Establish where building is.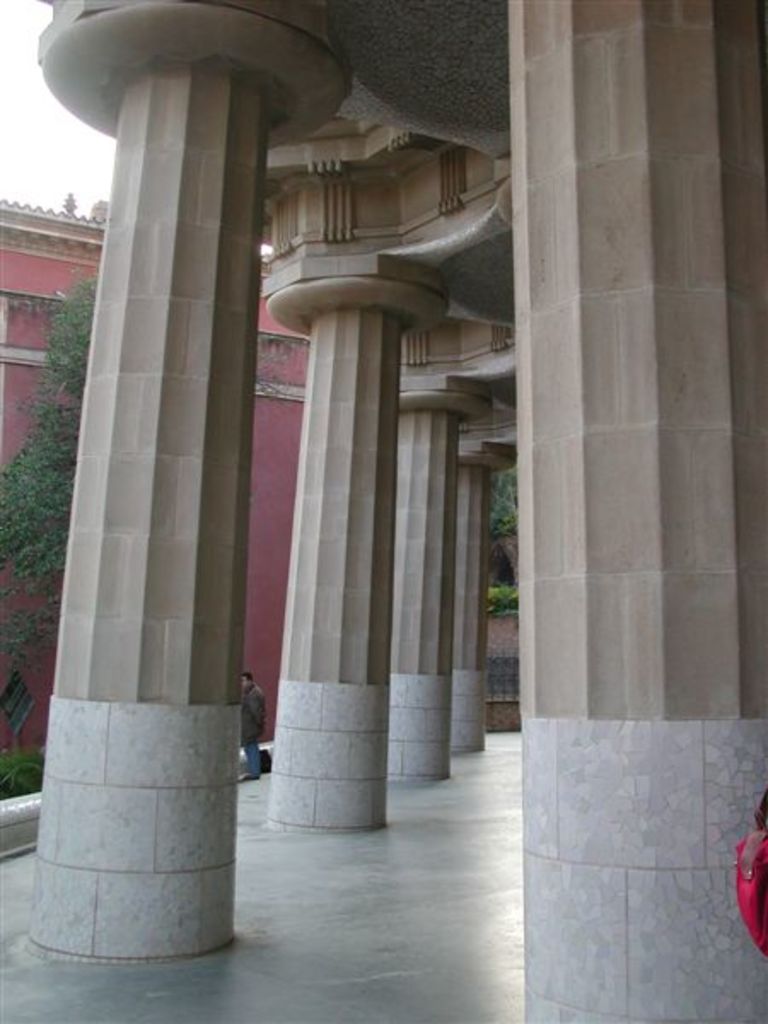
Established at <region>0, 0, 766, 1022</region>.
